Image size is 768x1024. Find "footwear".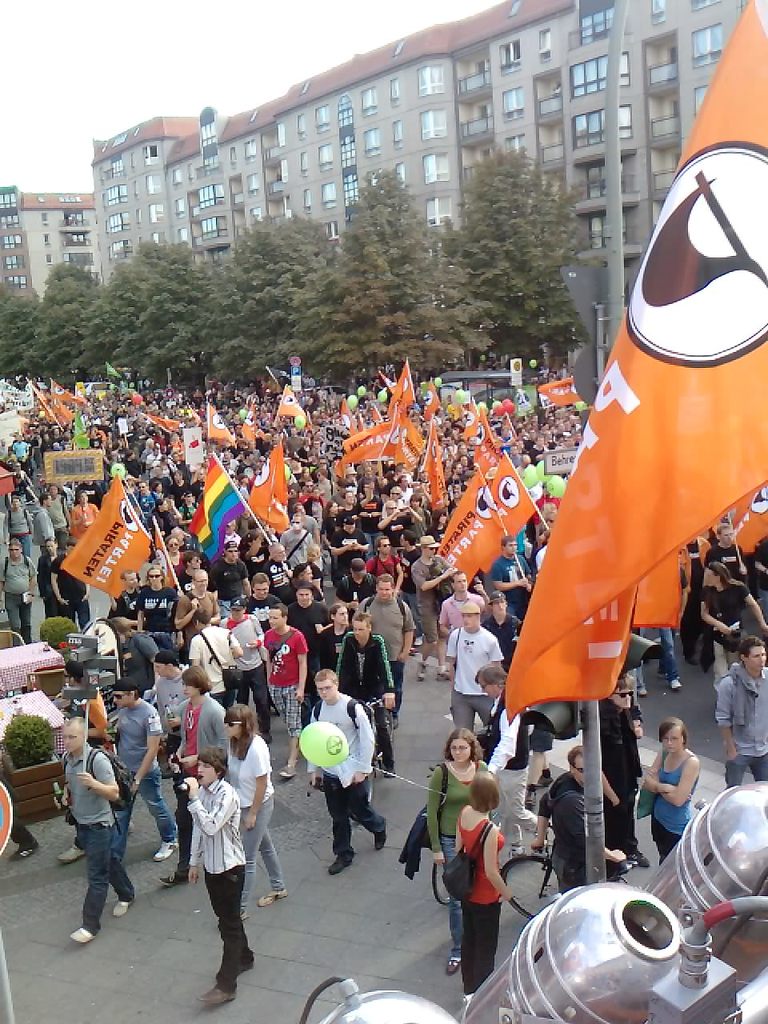
detection(420, 674, 429, 684).
